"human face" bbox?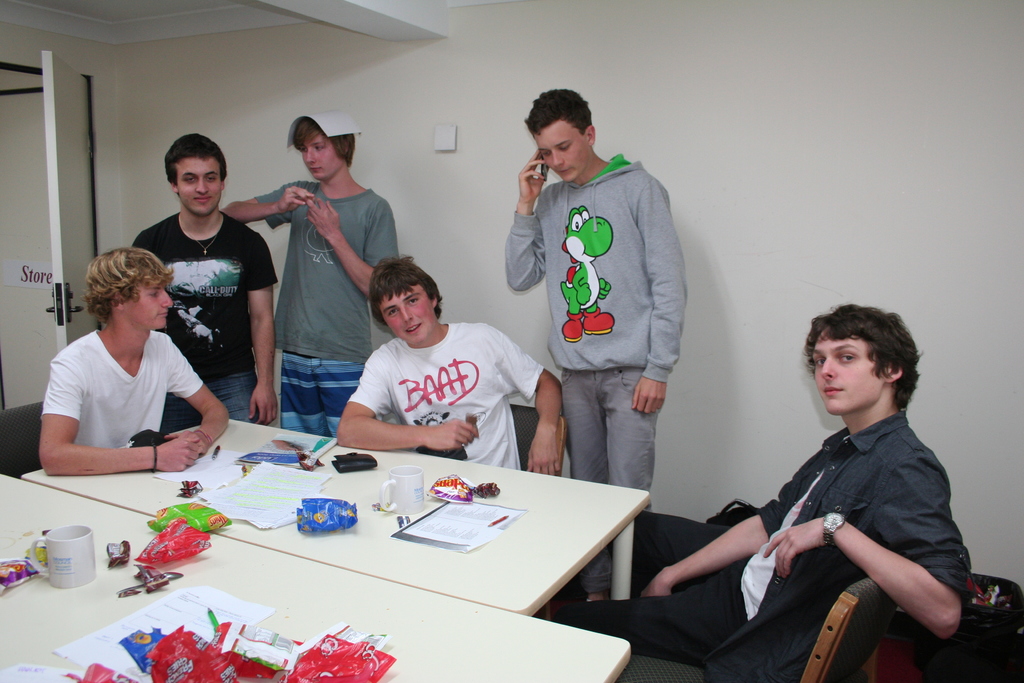
[177, 152, 225, 217]
